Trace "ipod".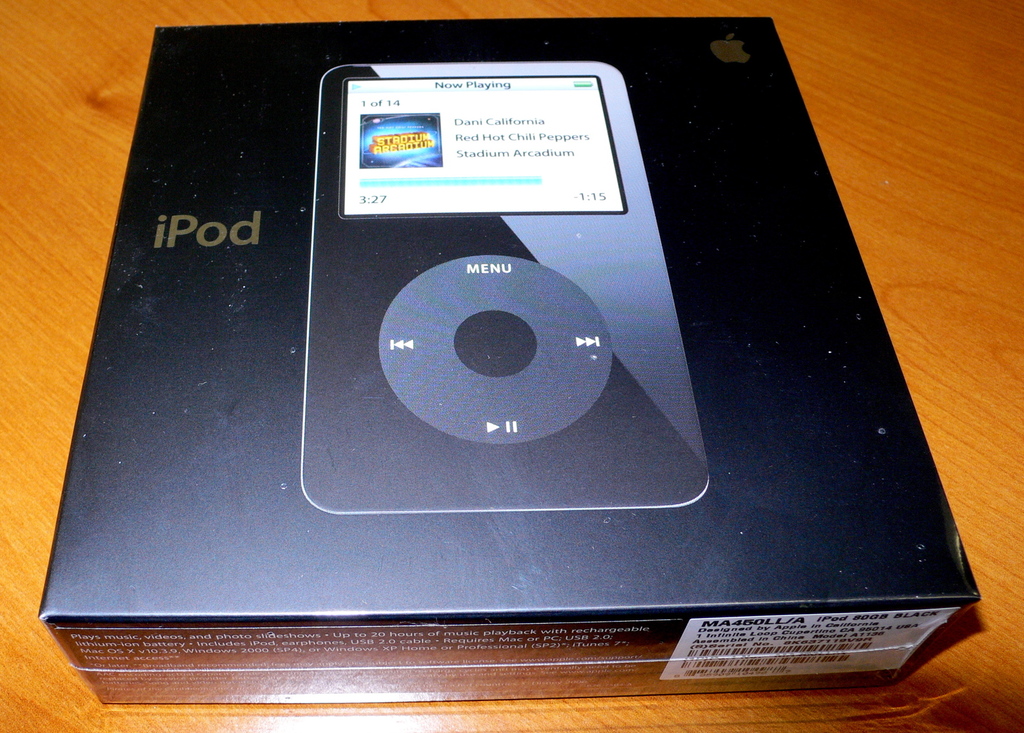
Traced to region(300, 60, 714, 516).
